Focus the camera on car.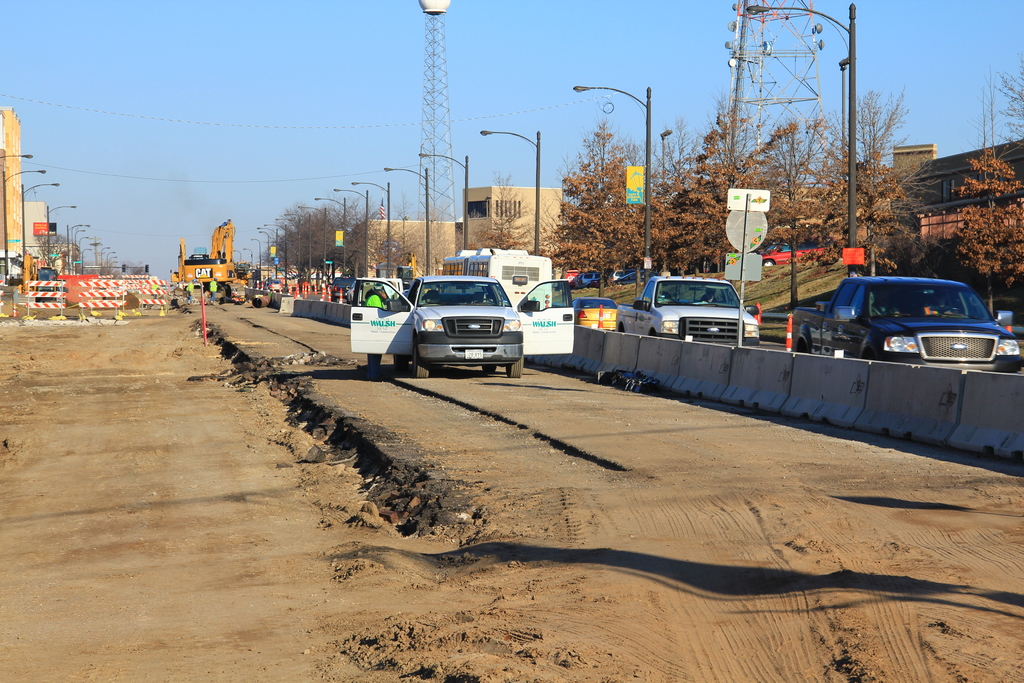
Focus region: box=[329, 276, 355, 298].
